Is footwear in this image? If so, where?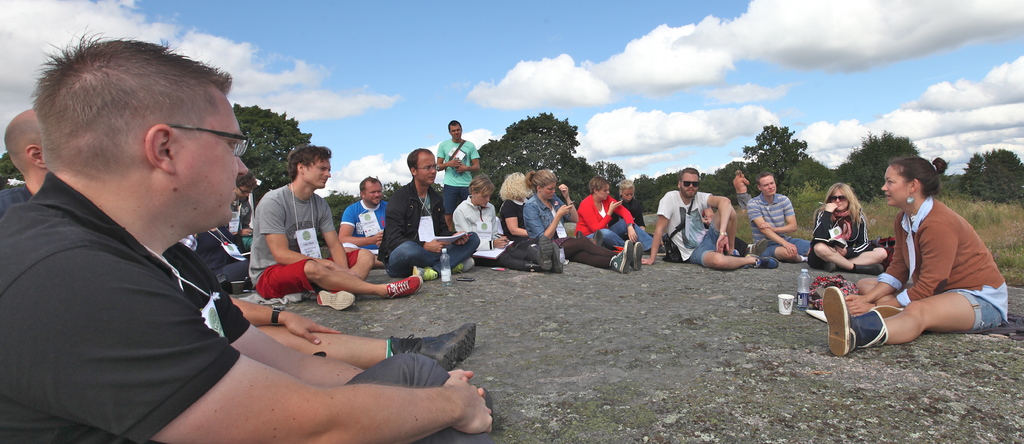
Yes, at crop(754, 254, 781, 267).
